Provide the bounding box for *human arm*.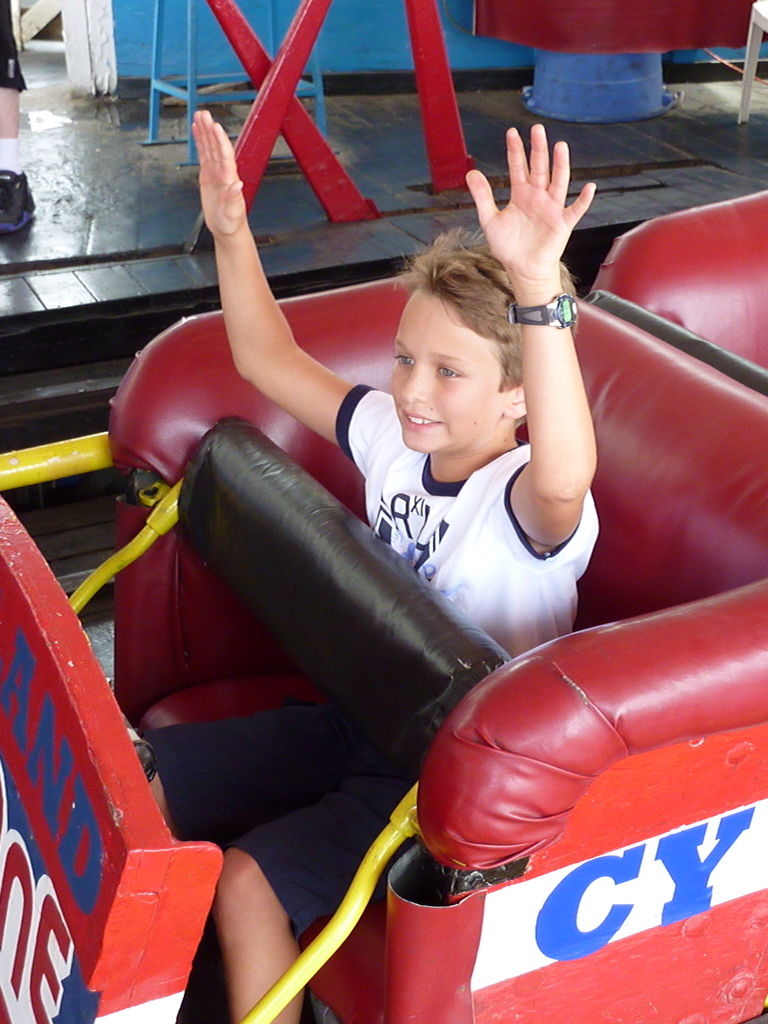
left=457, top=111, right=605, bottom=550.
